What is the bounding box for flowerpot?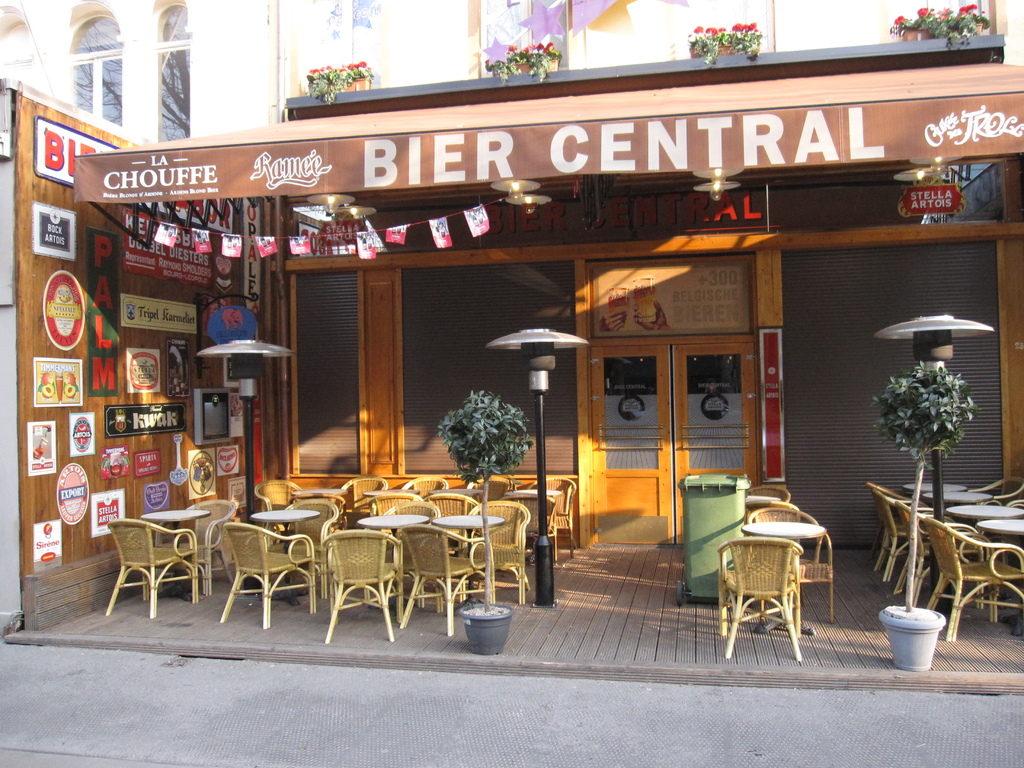
887:611:960:674.
